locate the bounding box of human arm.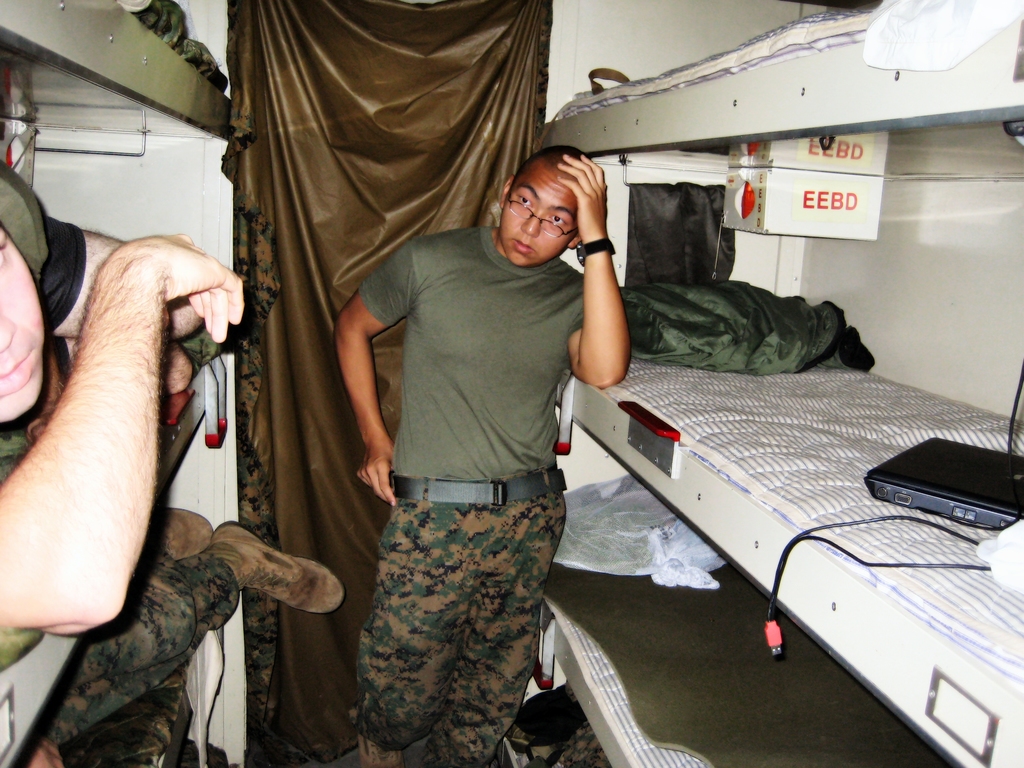
Bounding box: bbox=[33, 210, 202, 392].
